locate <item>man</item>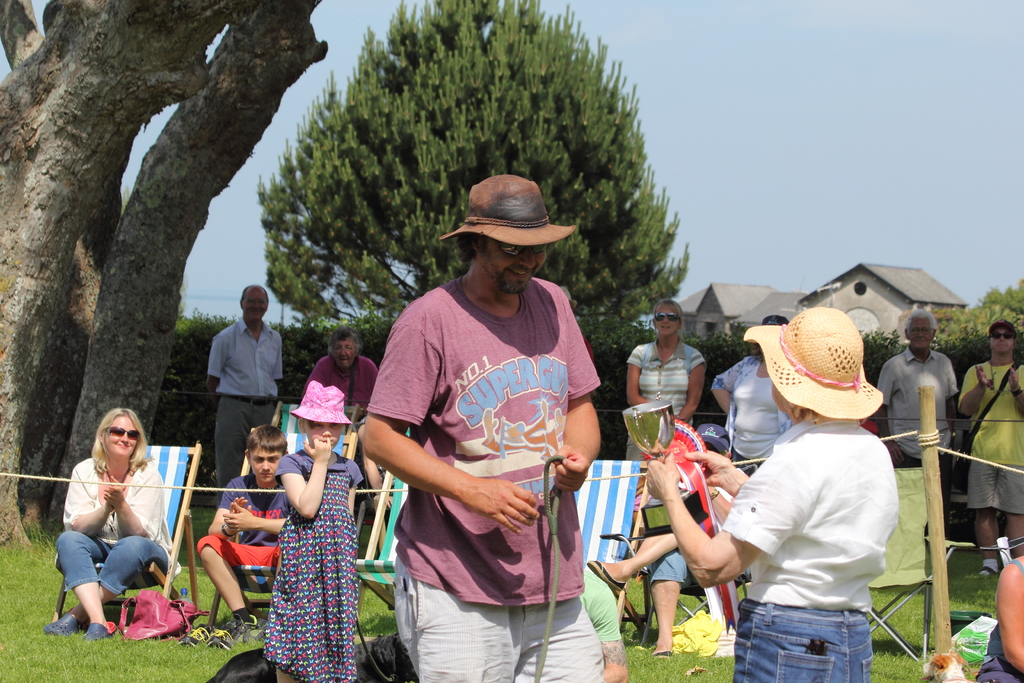
[957,318,1023,580]
